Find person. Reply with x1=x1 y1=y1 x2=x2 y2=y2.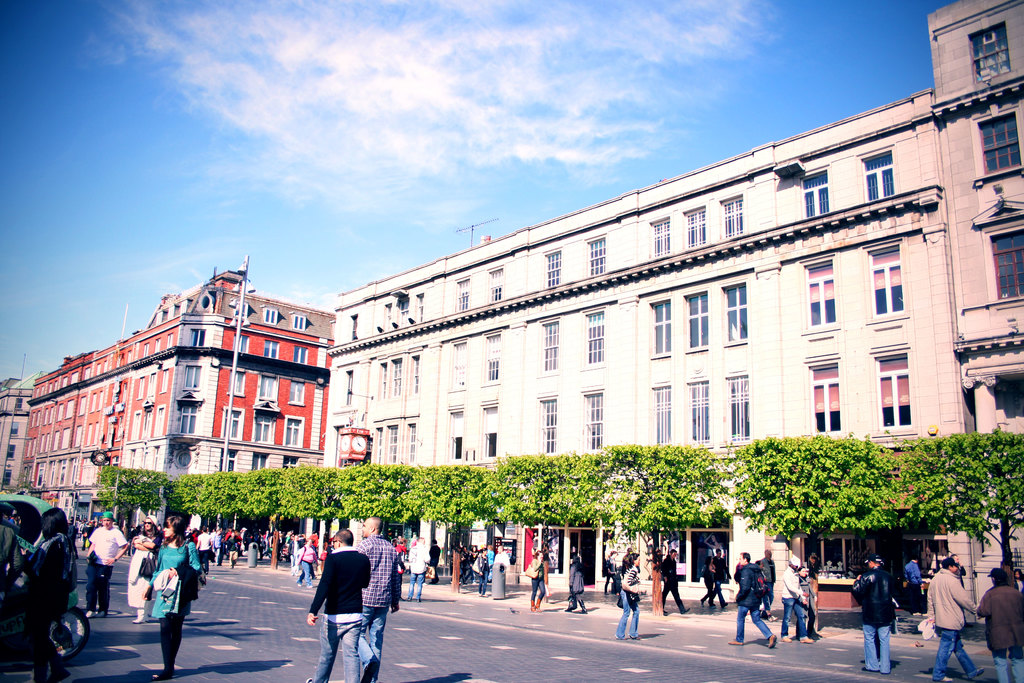
x1=733 y1=553 x2=778 y2=646.
